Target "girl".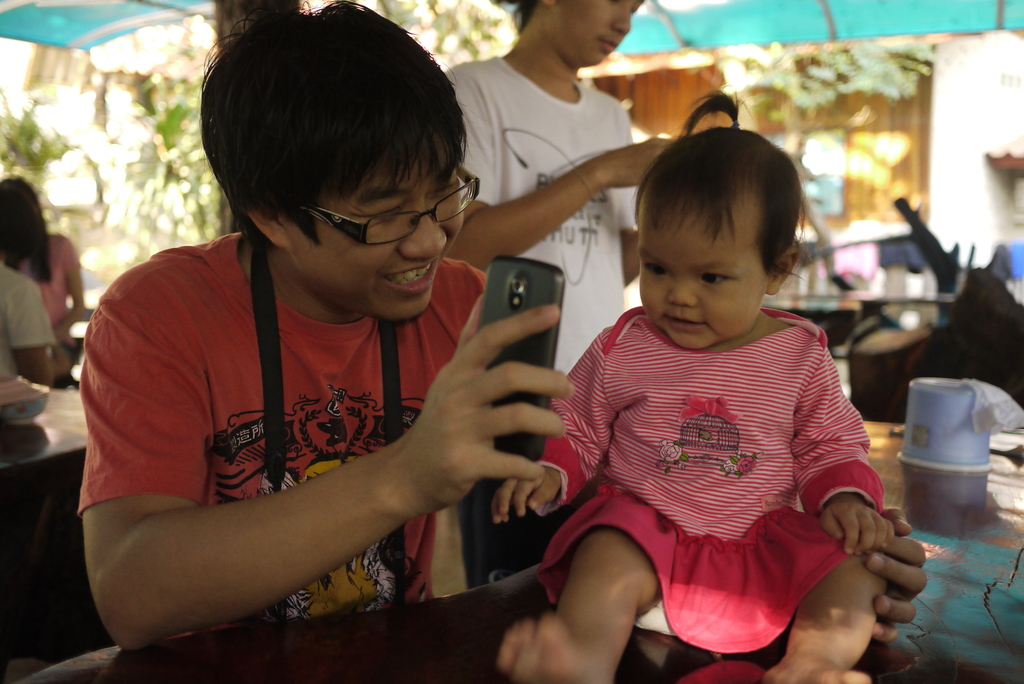
Target region: (left=442, top=0, right=662, bottom=368).
